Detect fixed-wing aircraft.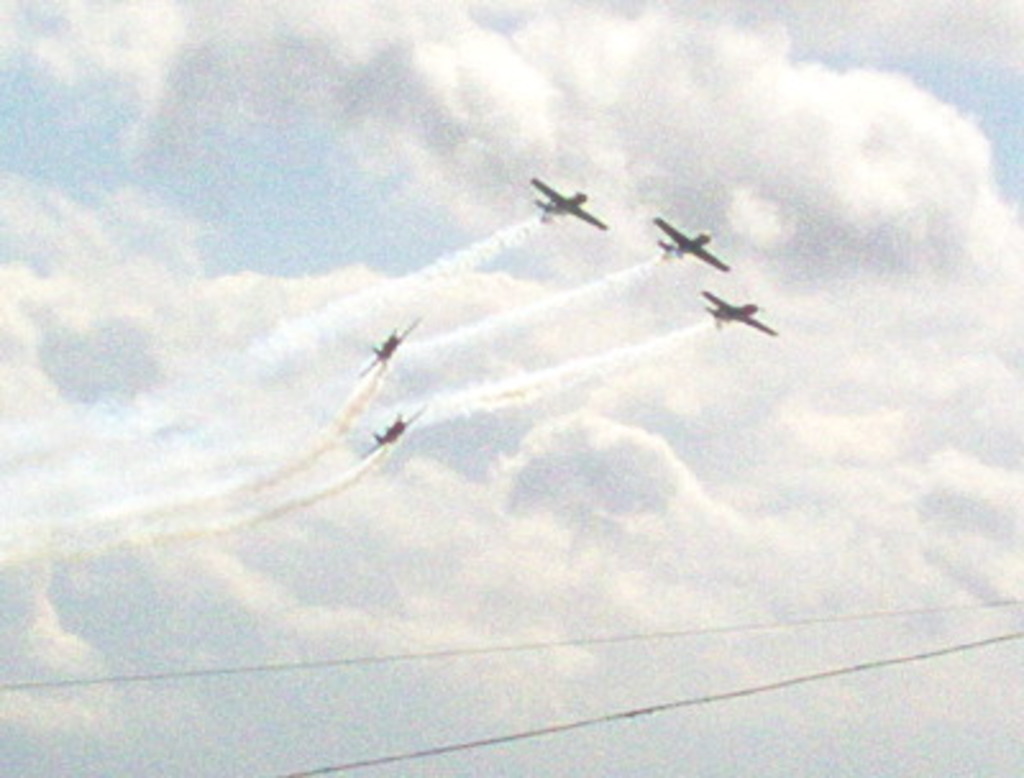
Detected at Rect(530, 166, 612, 230).
